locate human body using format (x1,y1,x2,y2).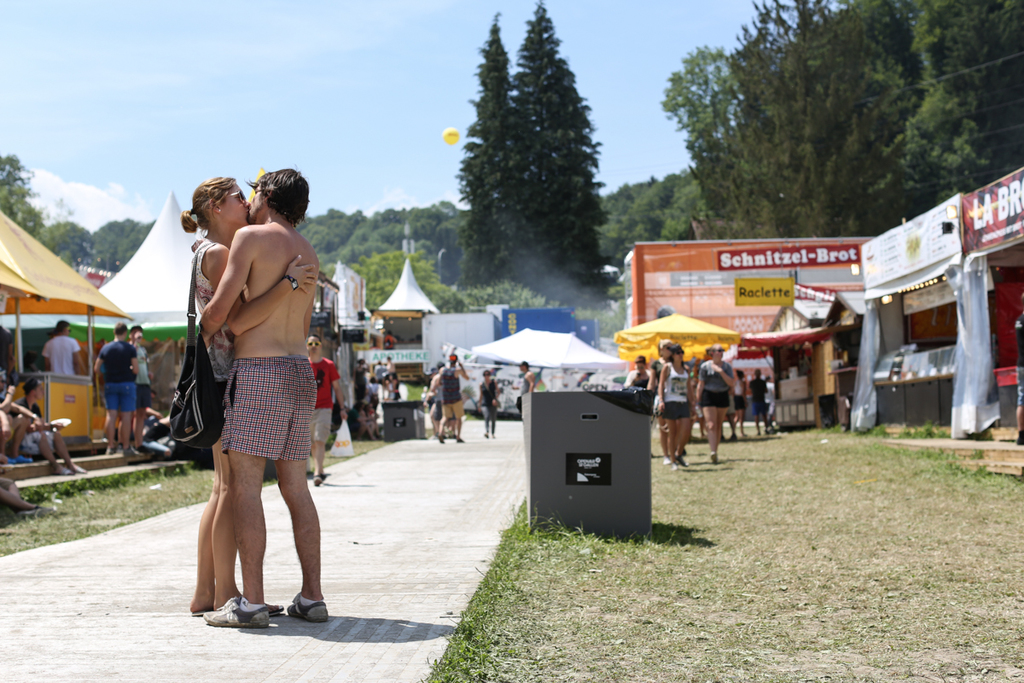
(519,360,538,416).
